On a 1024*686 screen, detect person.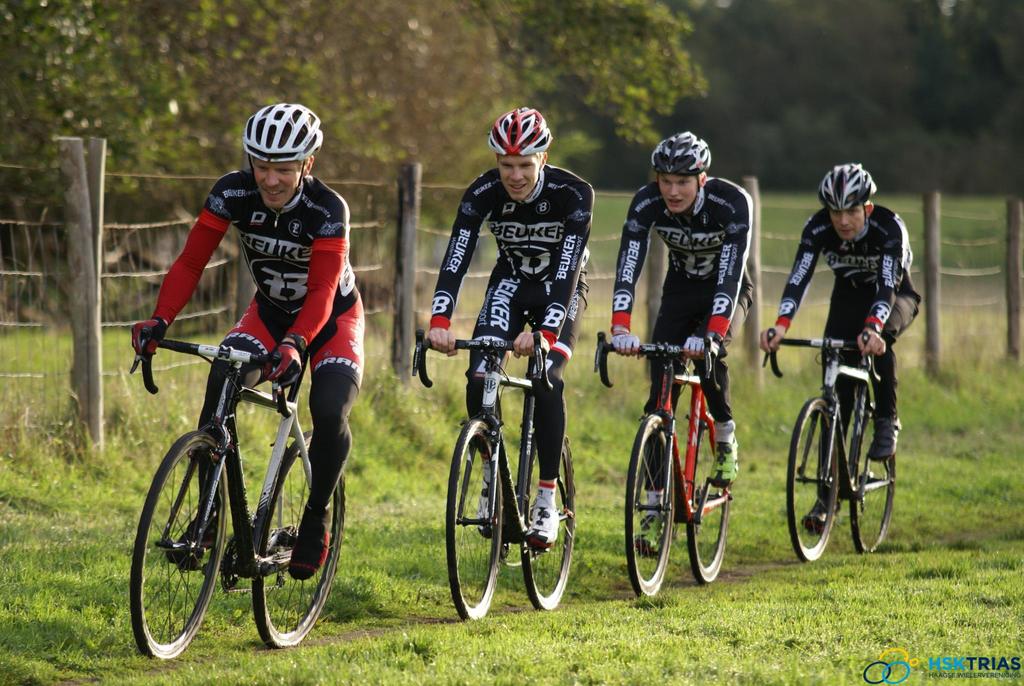
box=[607, 127, 751, 550].
